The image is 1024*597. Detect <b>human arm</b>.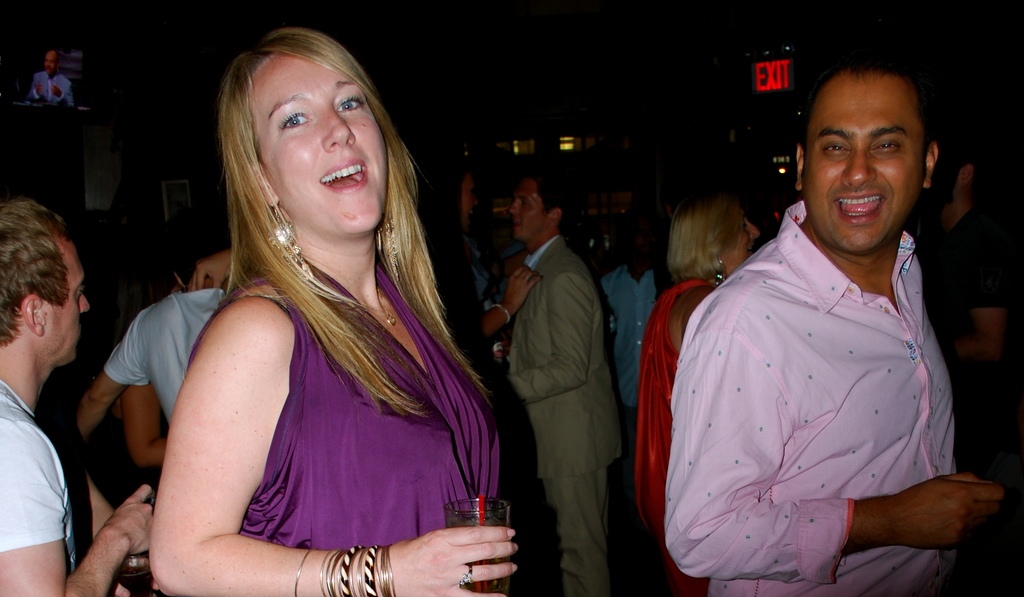
Detection: bbox=(941, 242, 1015, 362).
